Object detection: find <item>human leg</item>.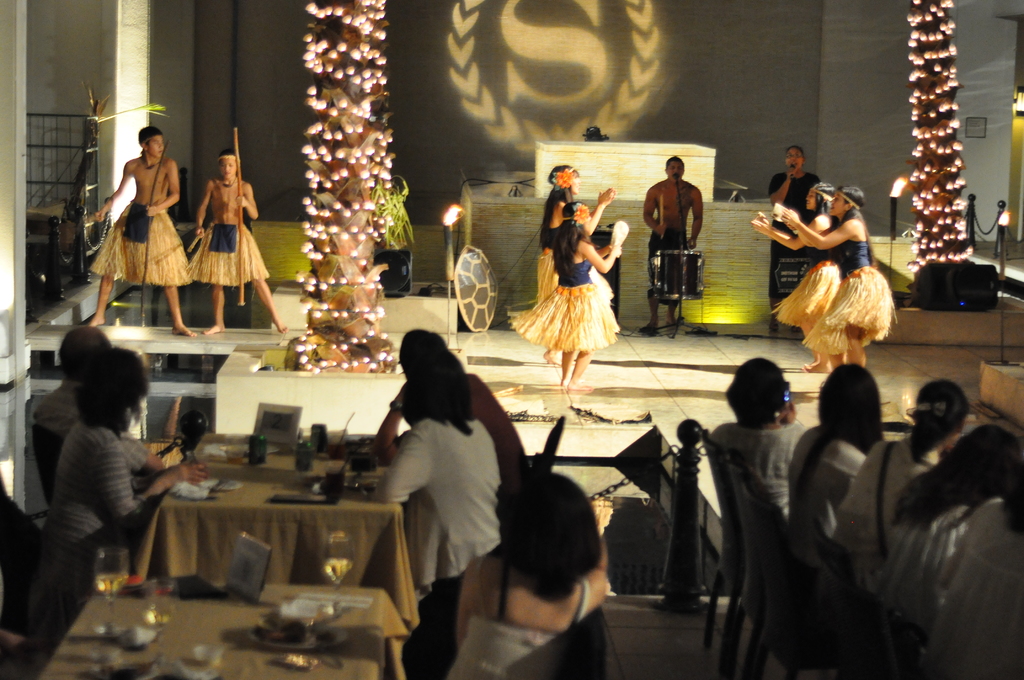
642, 293, 662, 336.
